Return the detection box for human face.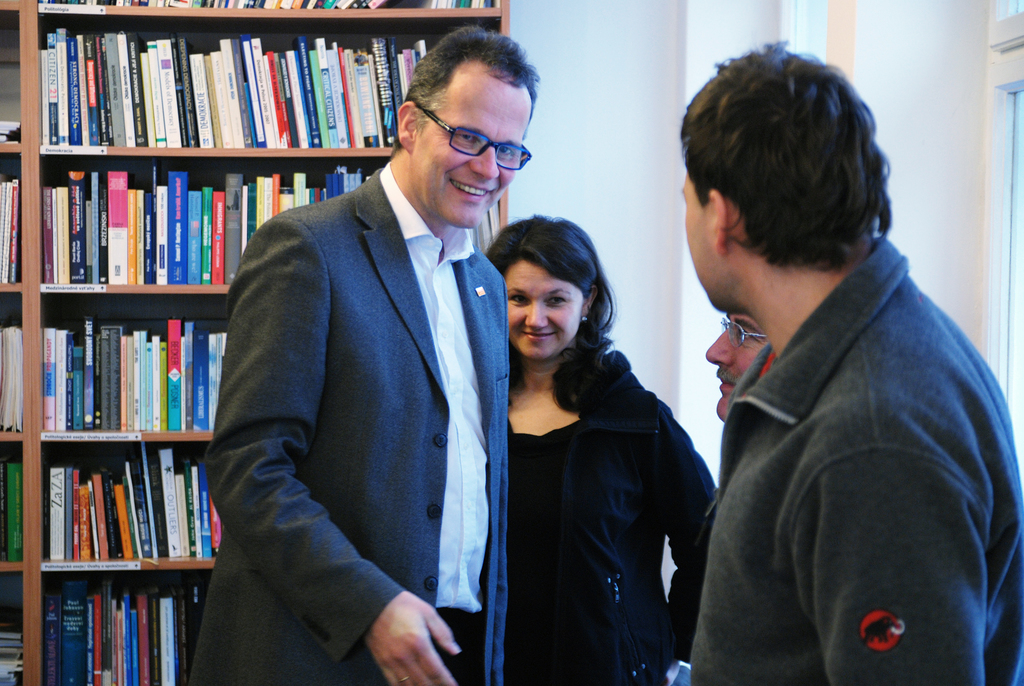
BBox(411, 75, 531, 227).
